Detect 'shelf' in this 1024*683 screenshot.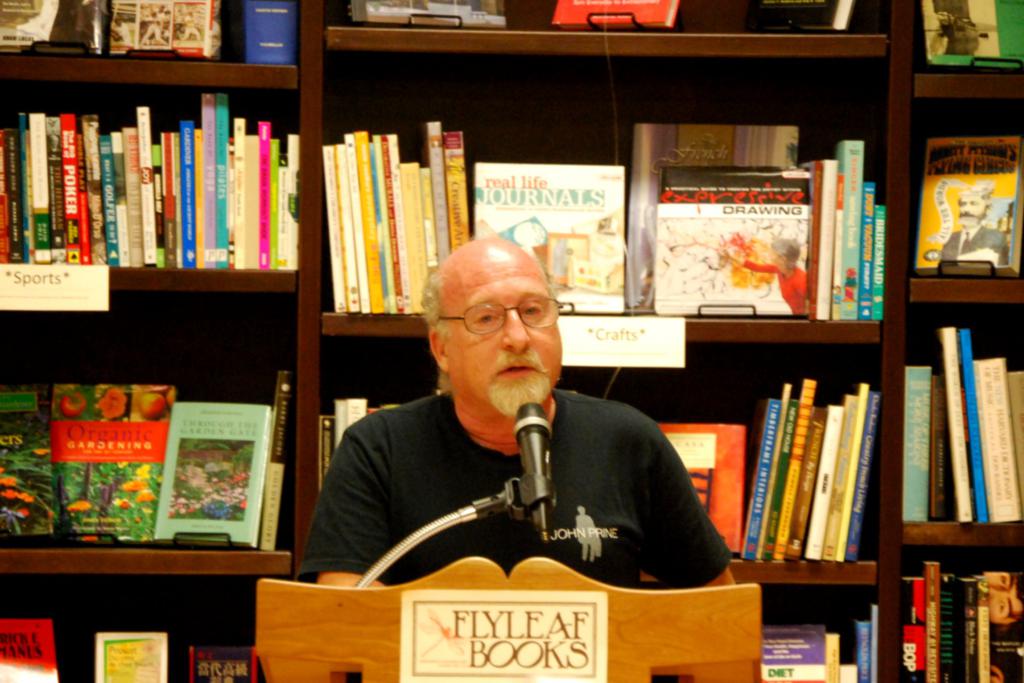
Detection: <bbox>739, 575, 872, 682</bbox>.
